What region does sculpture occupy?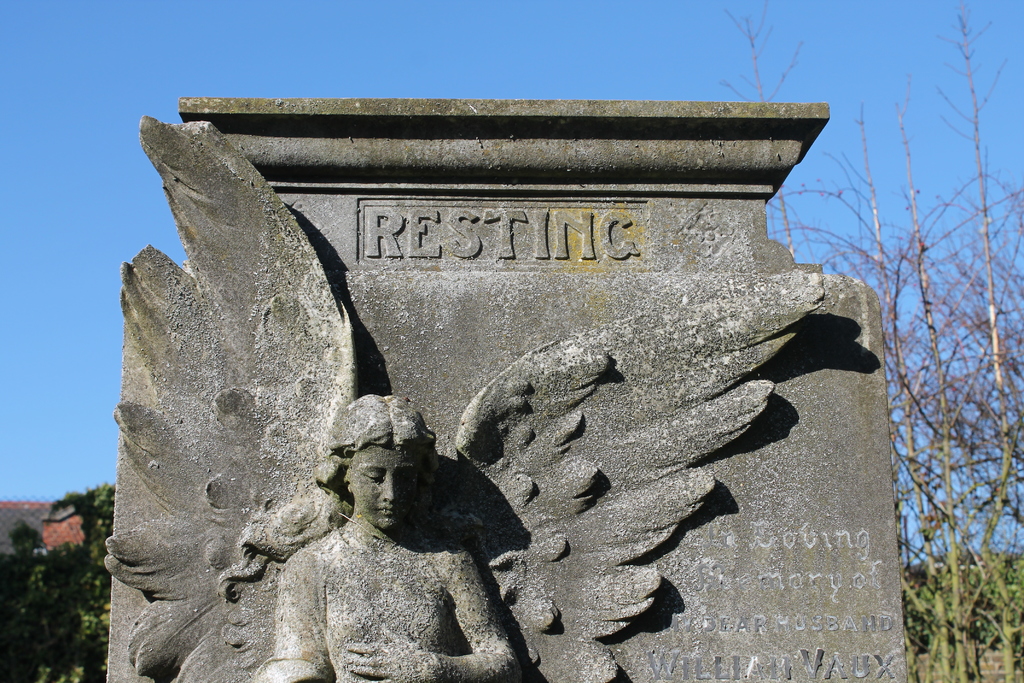
[x1=87, y1=106, x2=838, y2=682].
